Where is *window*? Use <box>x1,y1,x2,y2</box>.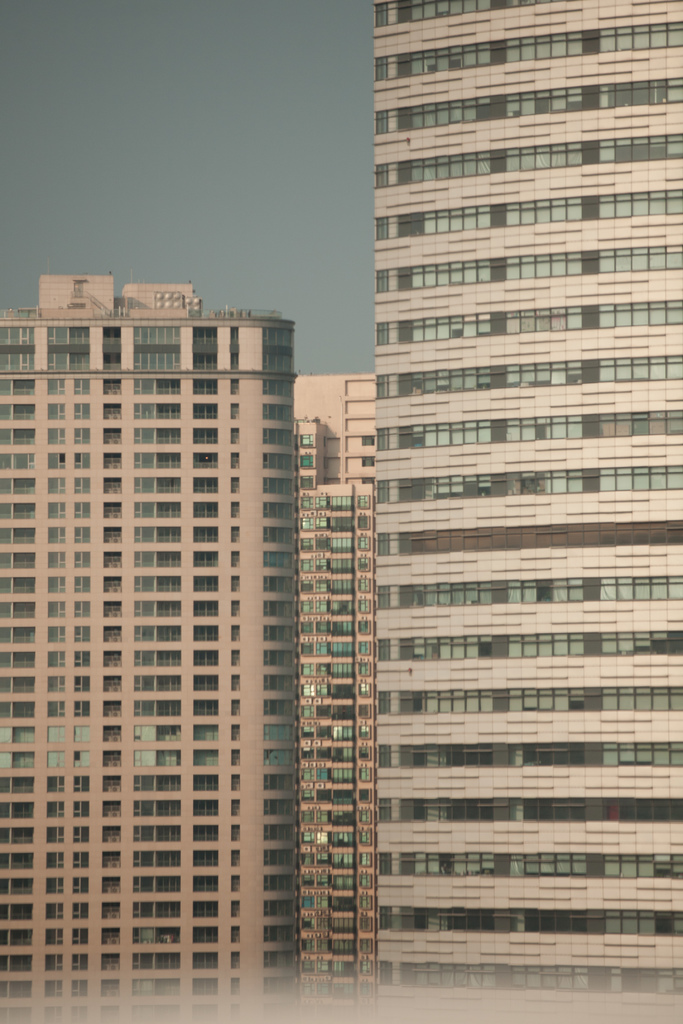
<box>103,726,122,742</box>.
